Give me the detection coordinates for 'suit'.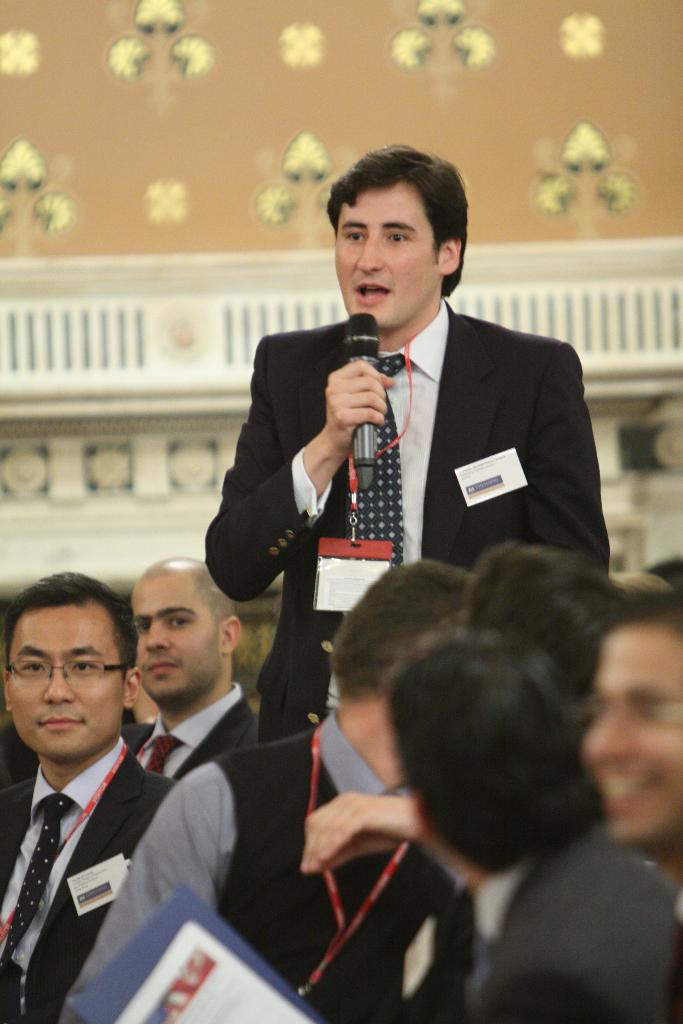
[x1=197, y1=298, x2=610, y2=741].
